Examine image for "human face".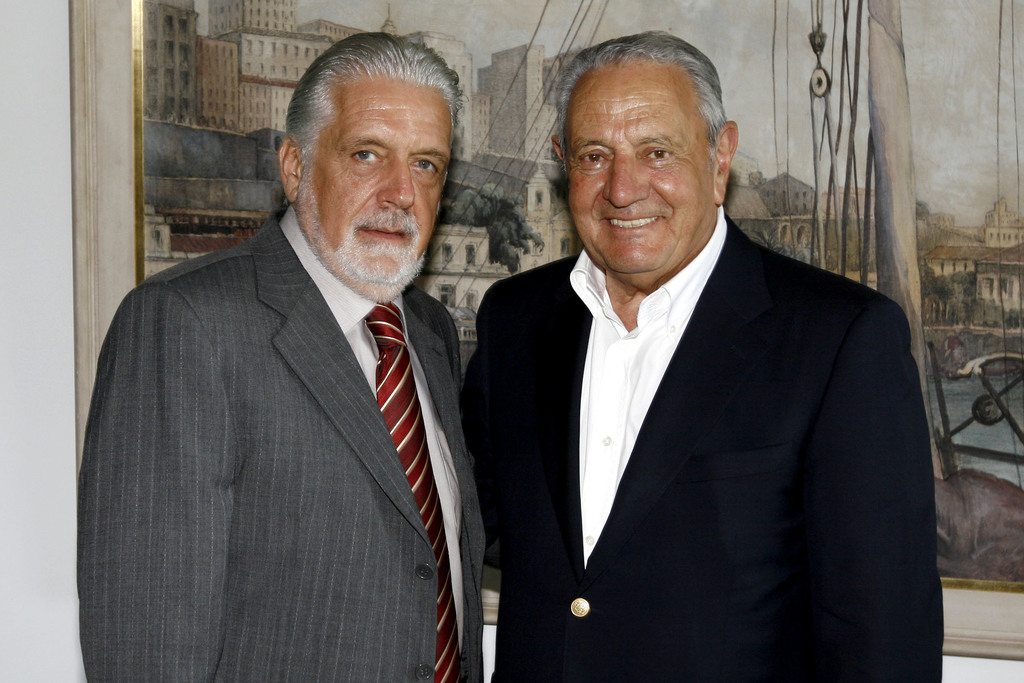
Examination result: [x1=559, y1=58, x2=716, y2=281].
